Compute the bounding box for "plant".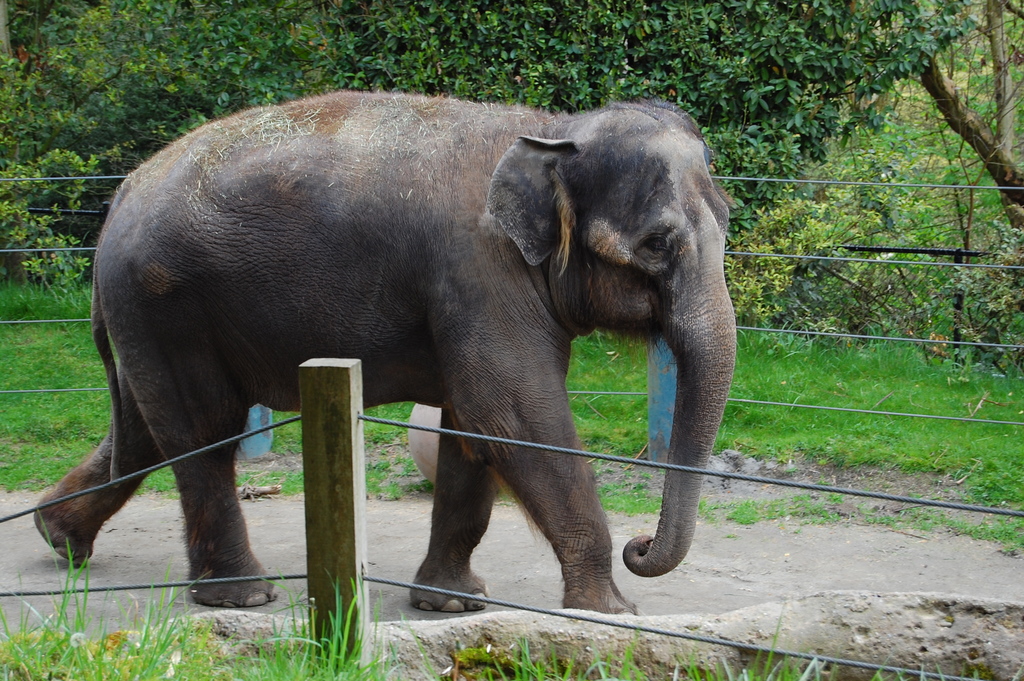
left=729, top=504, right=800, bottom=527.
